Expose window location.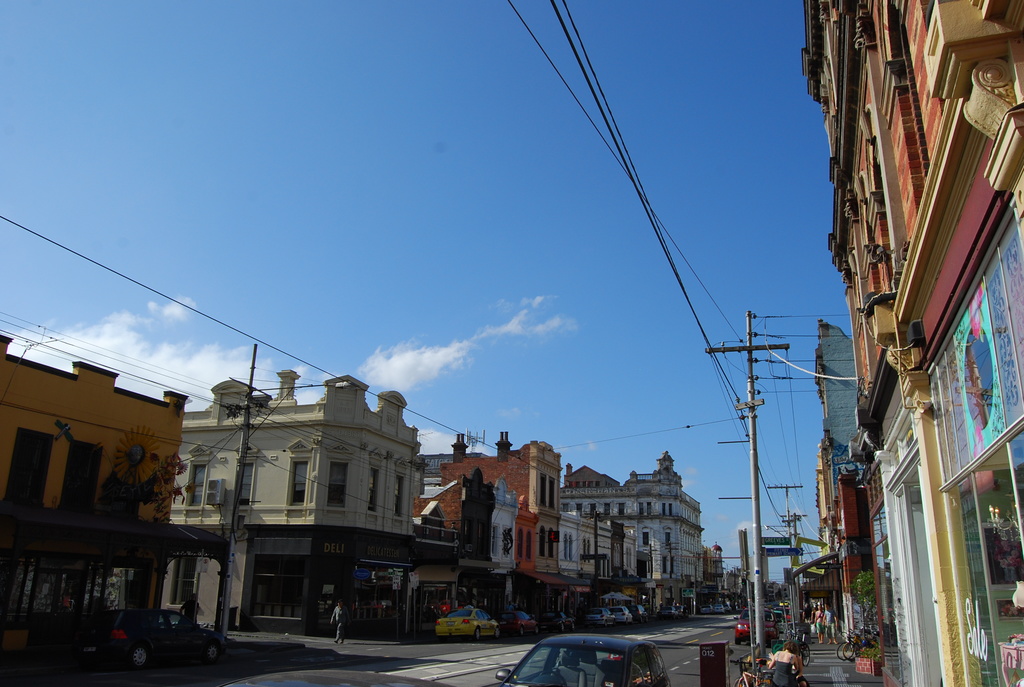
Exposed at [x1=583, y1=478, x2=588, y2=486].
